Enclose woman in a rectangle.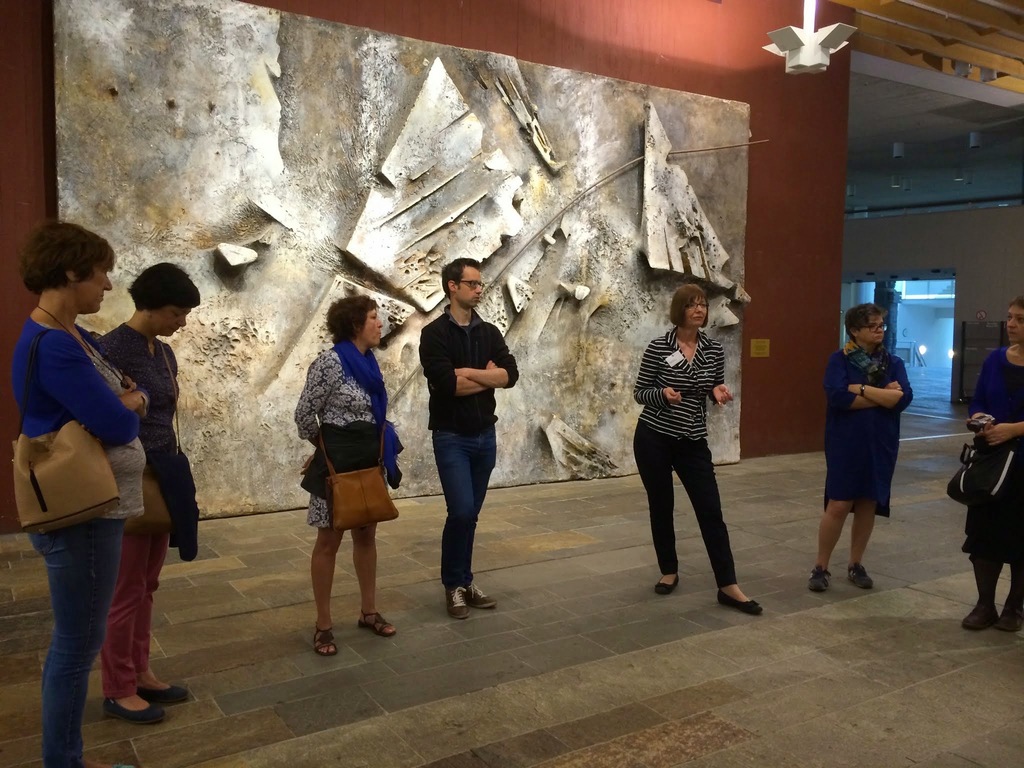
x1=810 y1=299 x2=918 y2=598.
